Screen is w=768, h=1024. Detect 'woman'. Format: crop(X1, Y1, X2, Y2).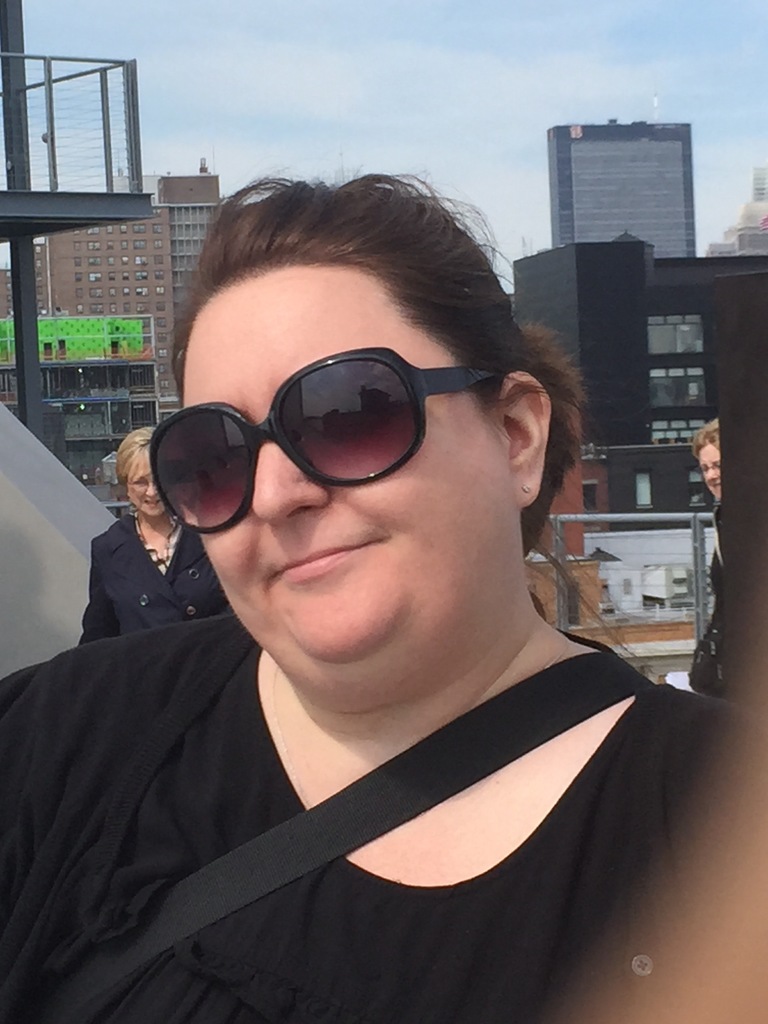
crop(75, 428, 226, 648).
